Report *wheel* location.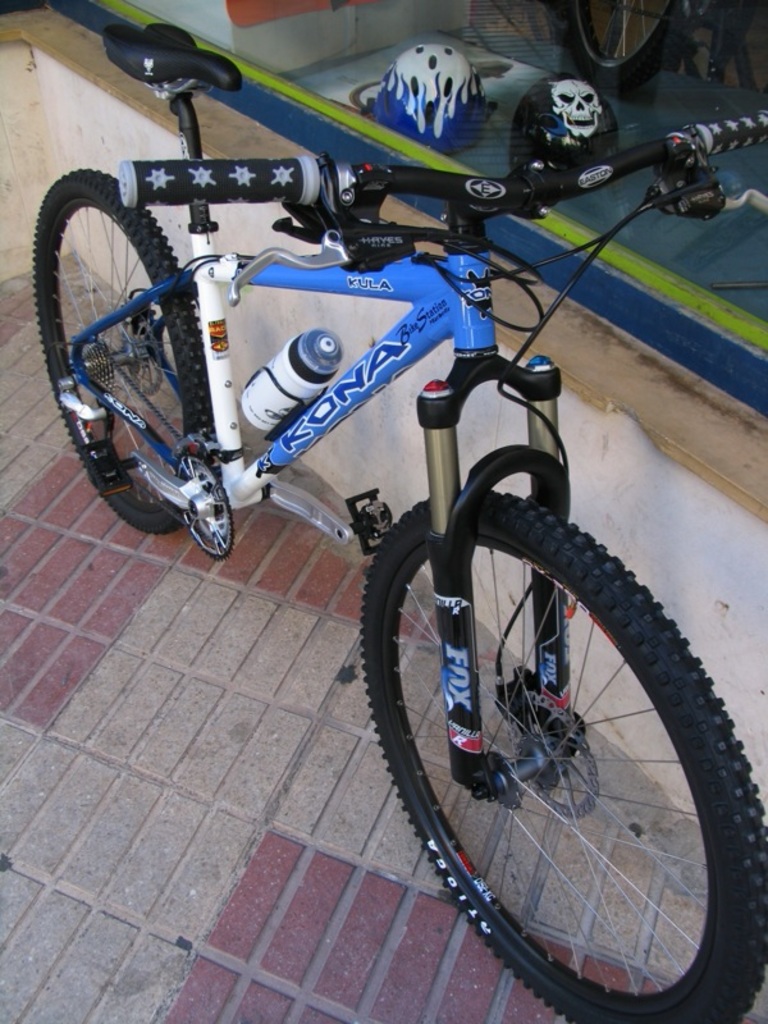
Report: {"x1": 339, "y1": 463, "x2": 767, "y2": 1023}.
